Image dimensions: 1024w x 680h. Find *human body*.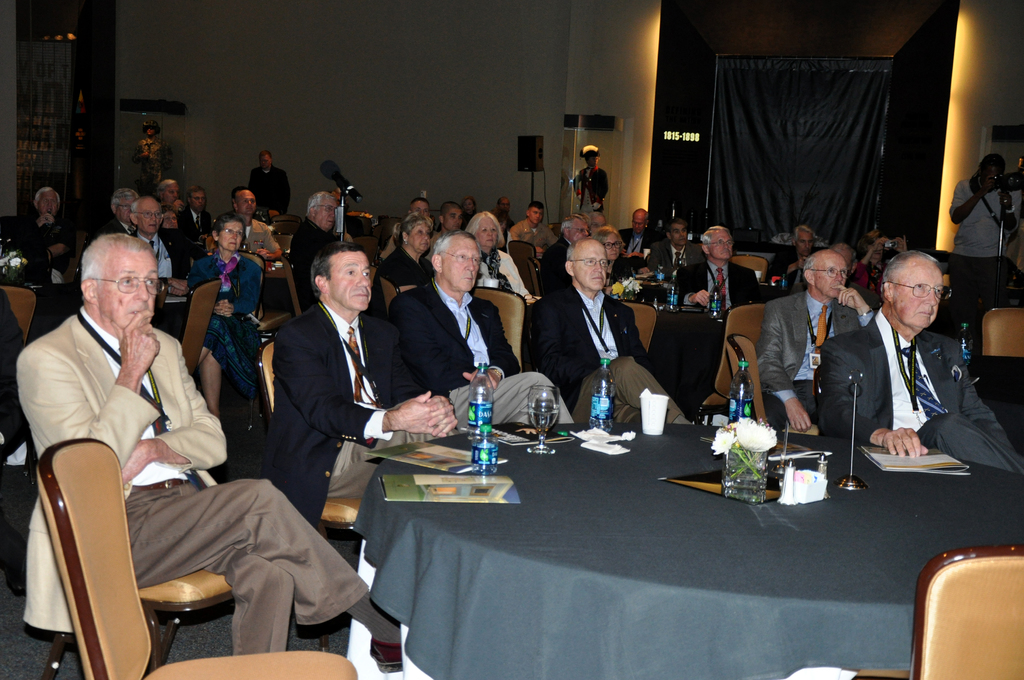
[10,317,414,660].
